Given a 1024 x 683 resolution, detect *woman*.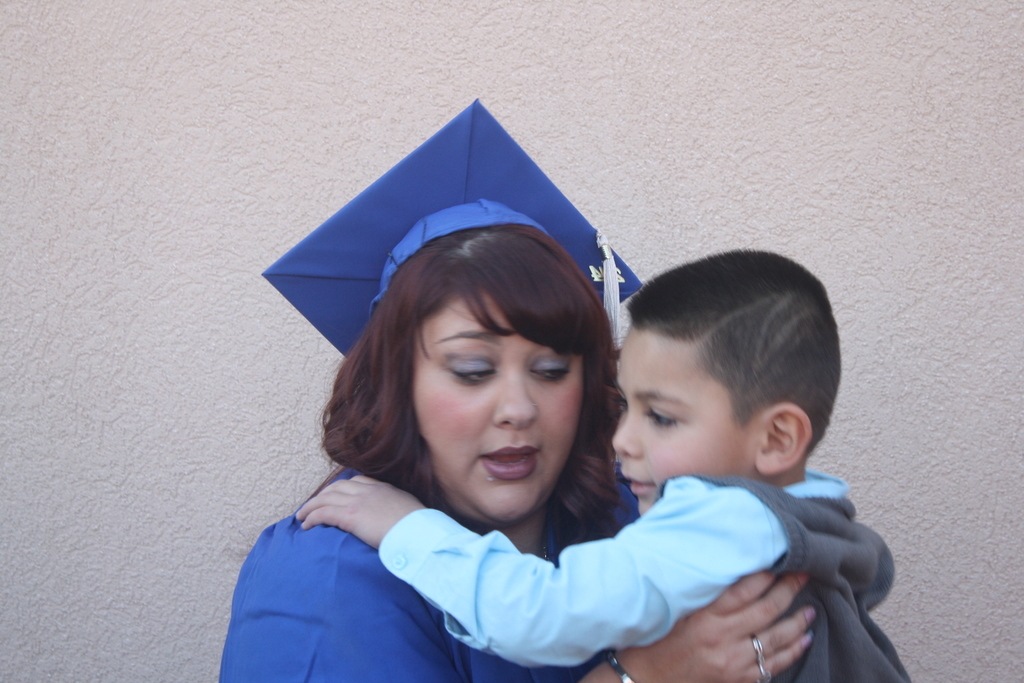
[221,224,811,682].
